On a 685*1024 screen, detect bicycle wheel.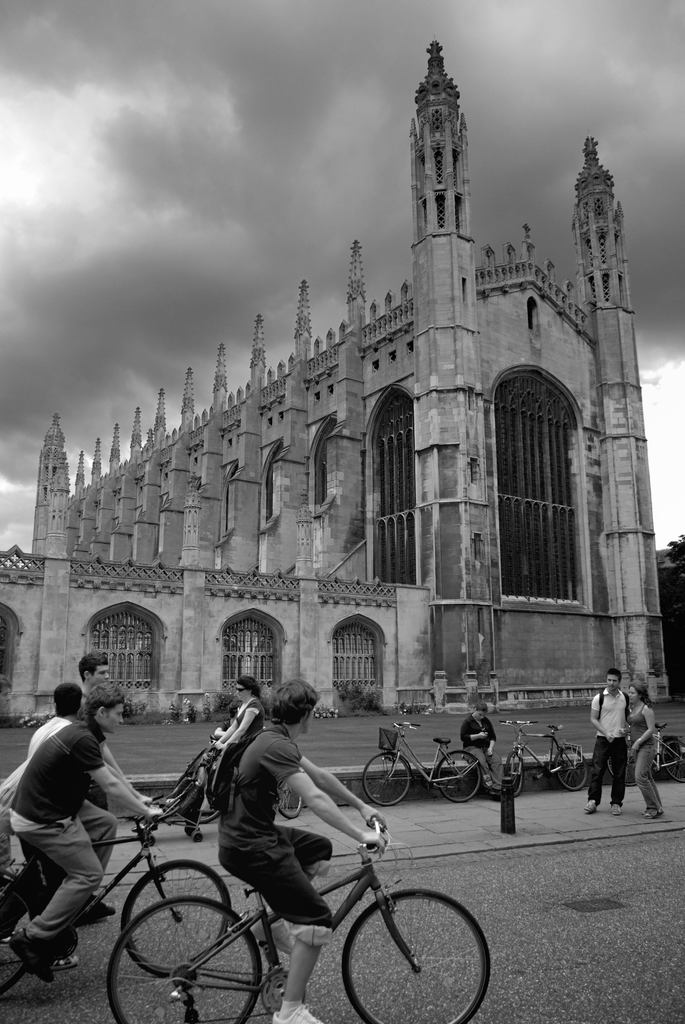
[x1=278, y1=776, x2=303, y2=818].
